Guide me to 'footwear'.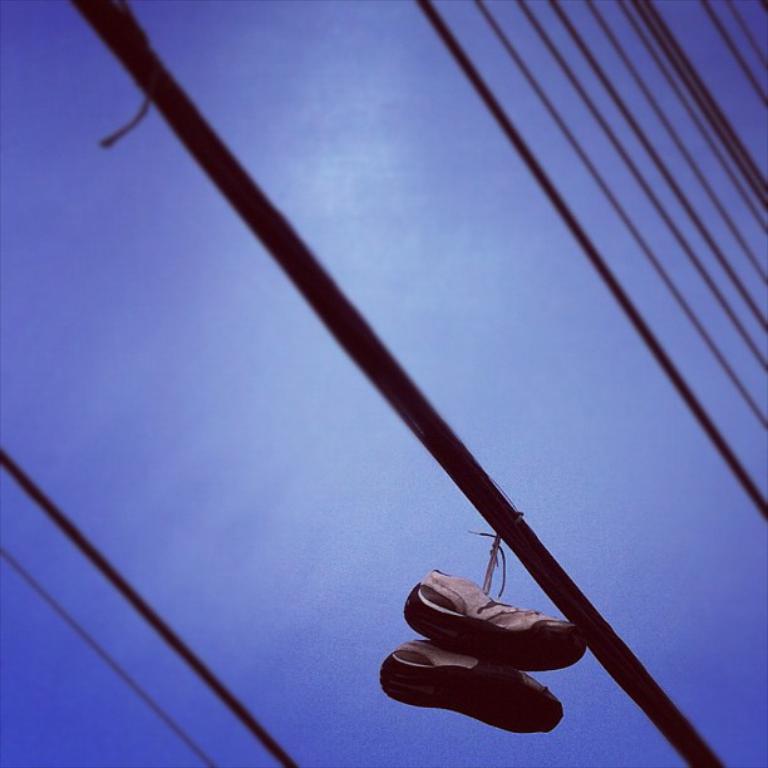
Guidance: 379,640,561,735.
